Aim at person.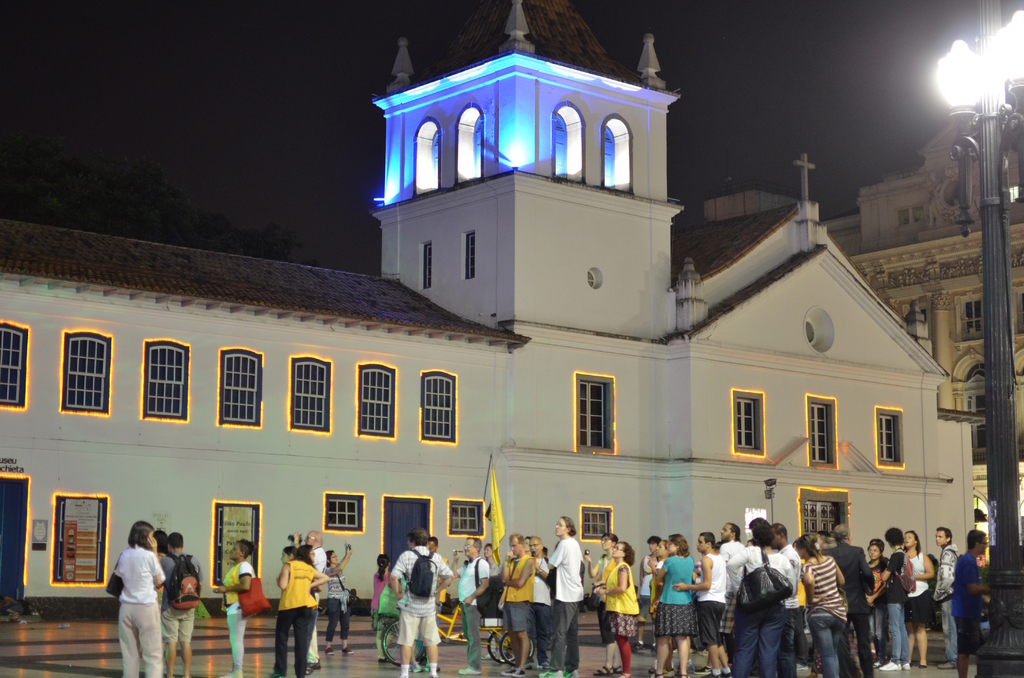
Aimed at (left=325, top=546, right=355, bottom=654).
